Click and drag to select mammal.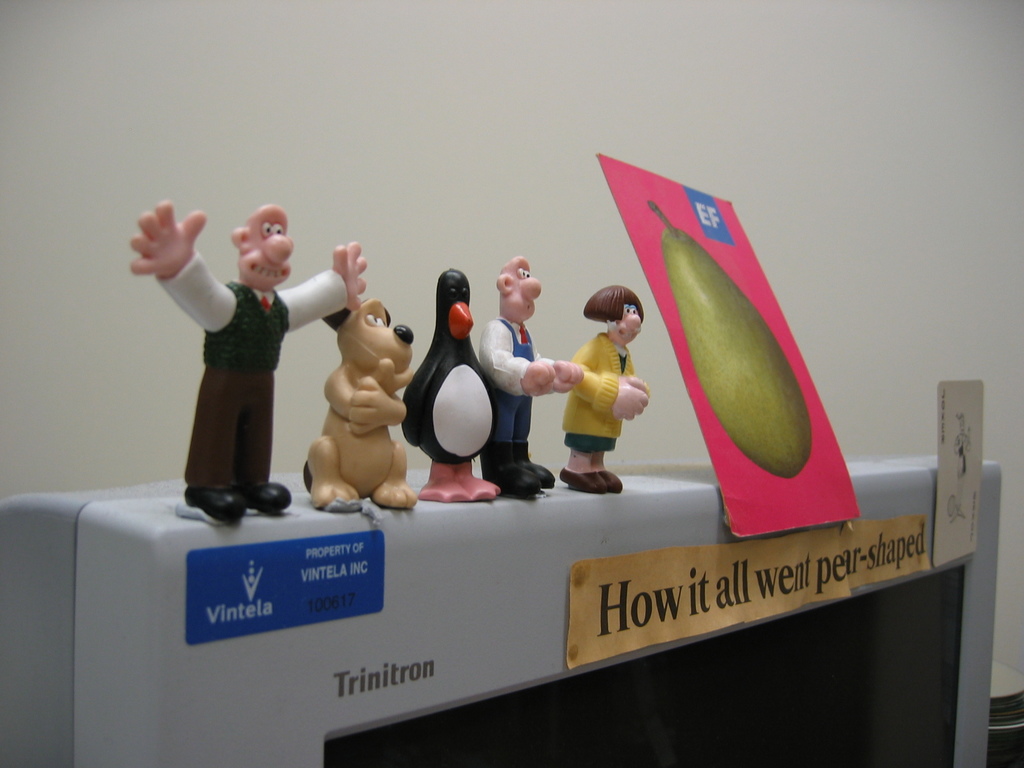
Selection: [left=559, top=282, right=655, bottom=492].
